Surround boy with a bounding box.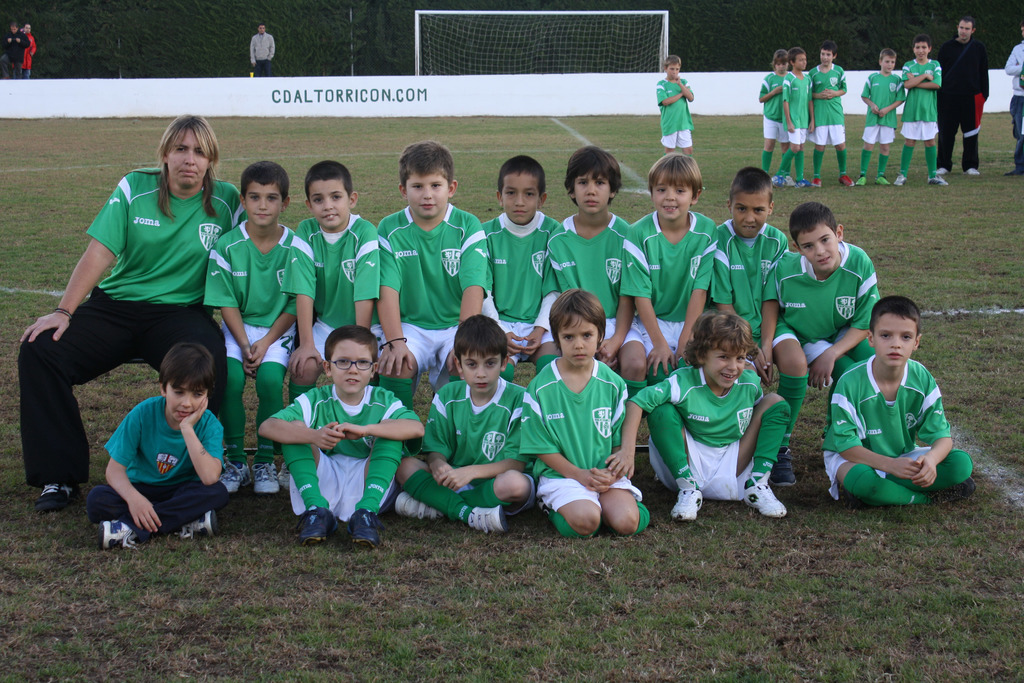
757,201,893,378.
